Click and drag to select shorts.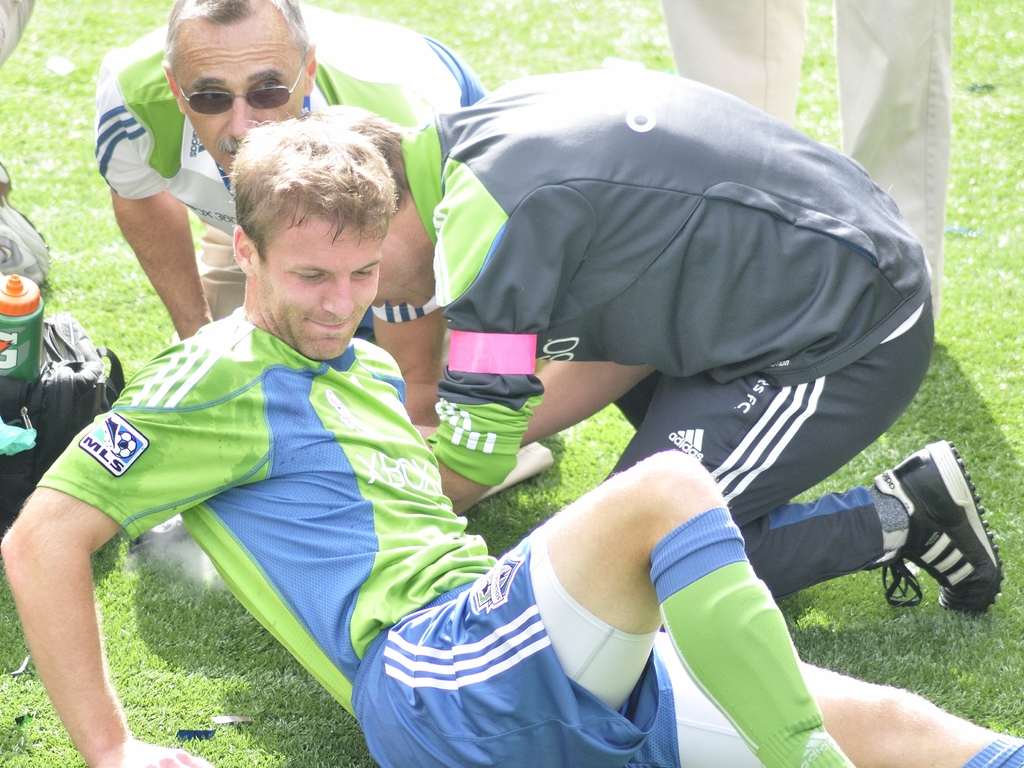
Selection: x1=351, y1=537, x2=680, y2=767.
